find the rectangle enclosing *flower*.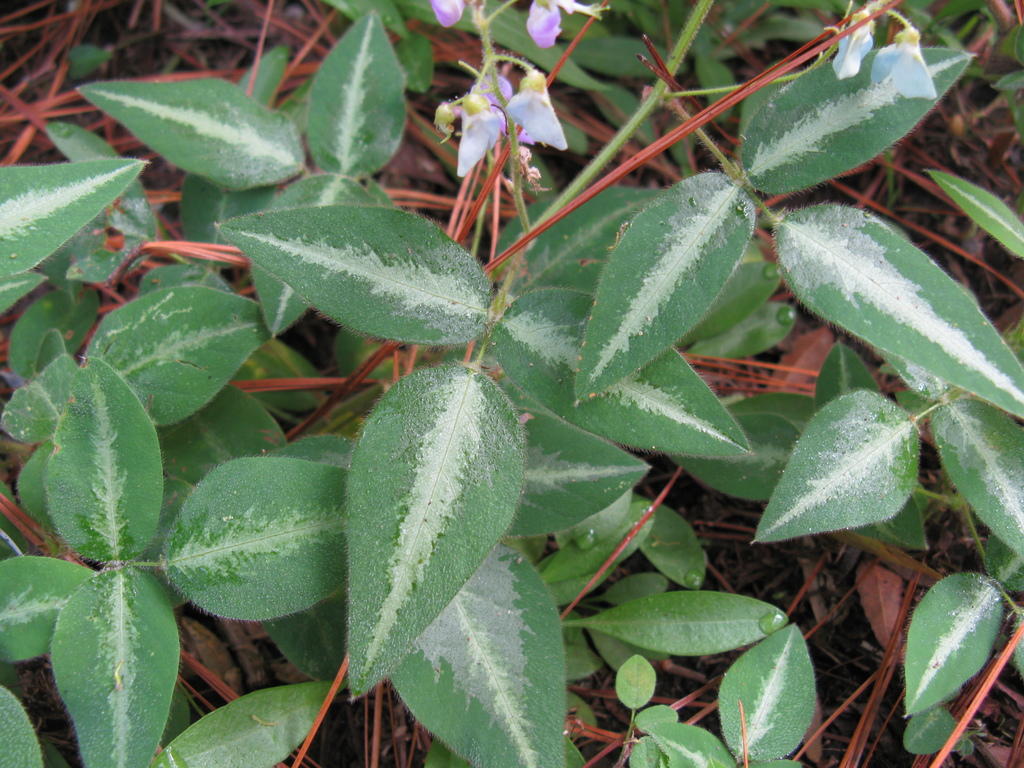
BBox(456, 72, 545, 178).
